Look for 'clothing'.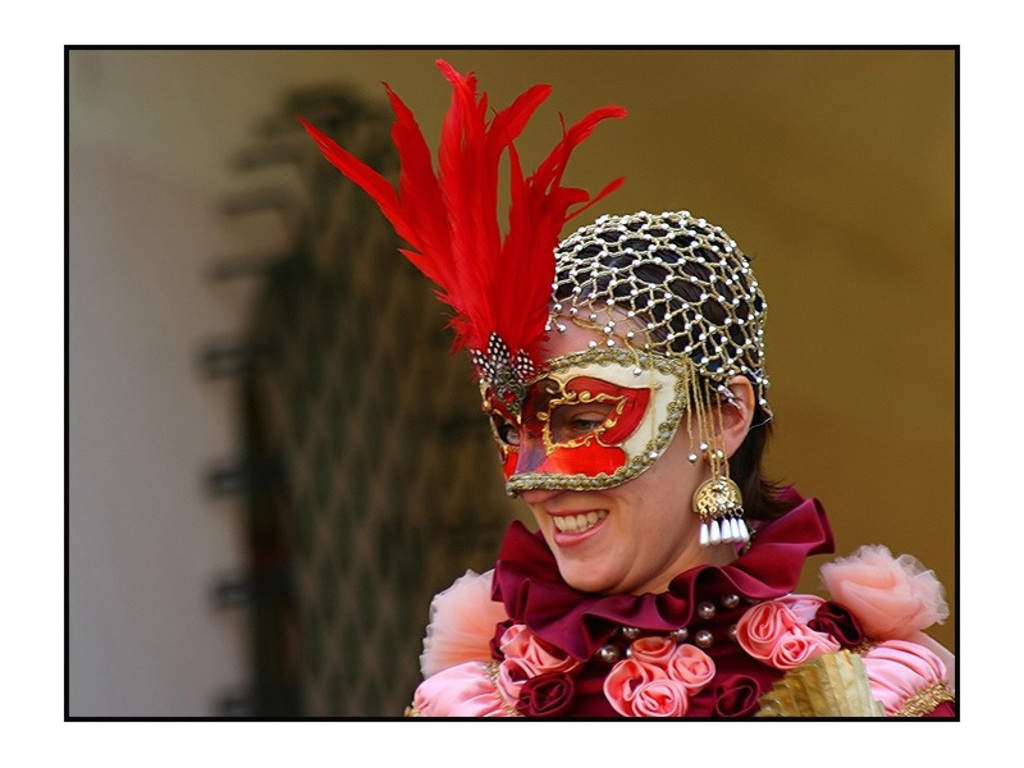
Found: 396,462,895,727.
